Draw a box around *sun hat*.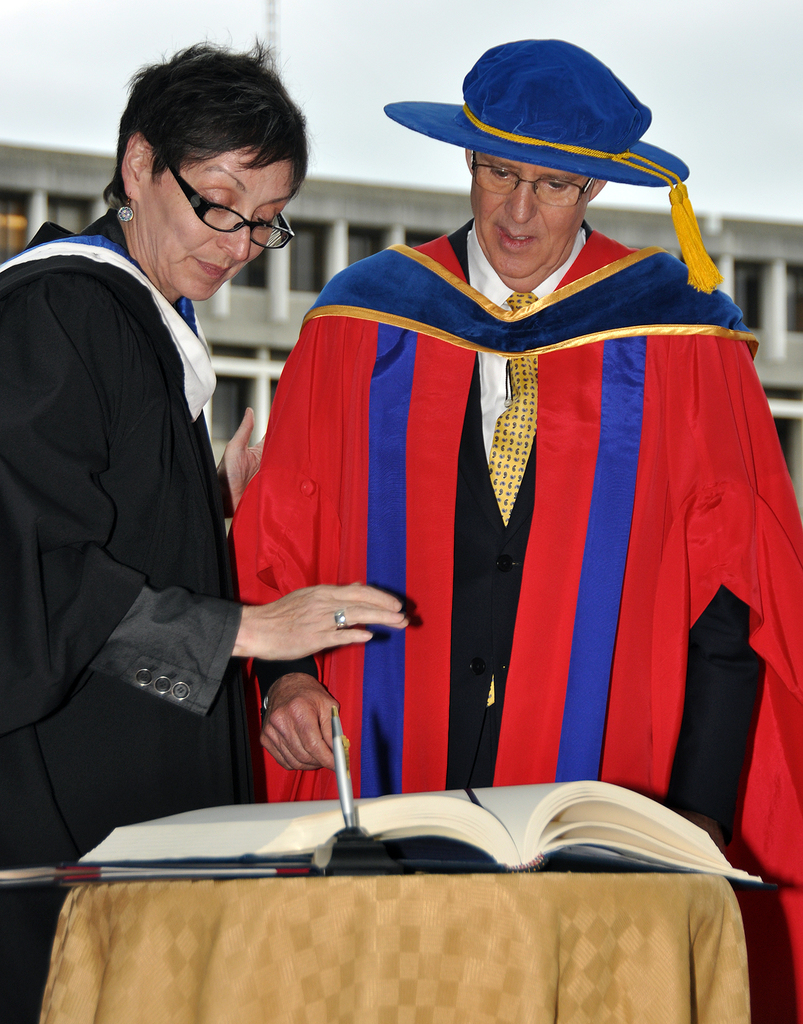
(x1=383, y1=42, x2=727, y2=294).
